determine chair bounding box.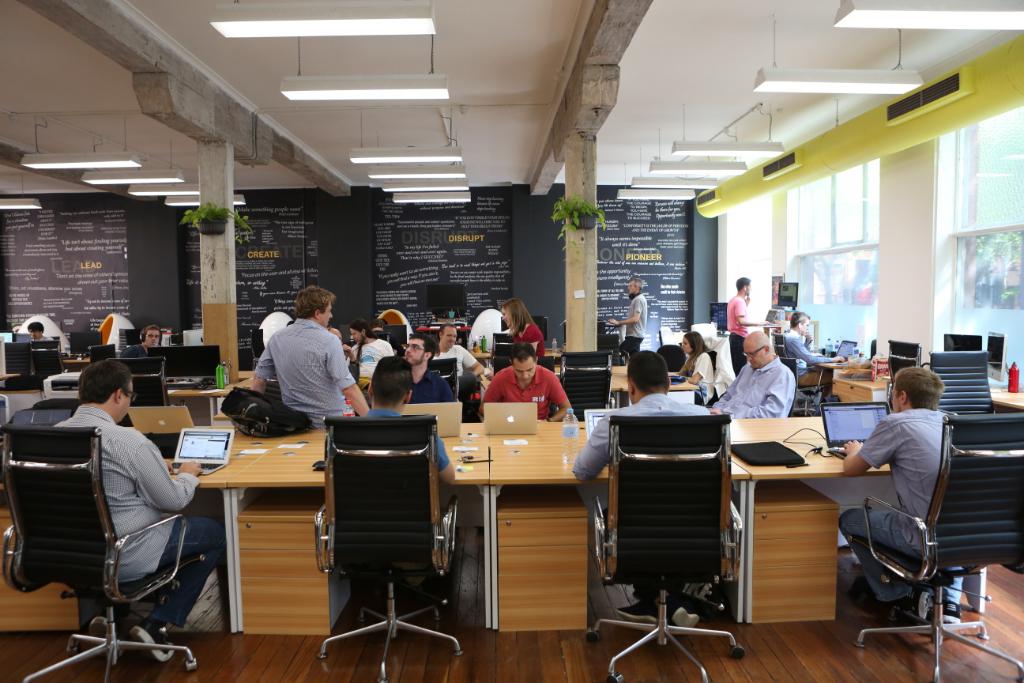
Determined: detection(843, 424, 998, 668).
